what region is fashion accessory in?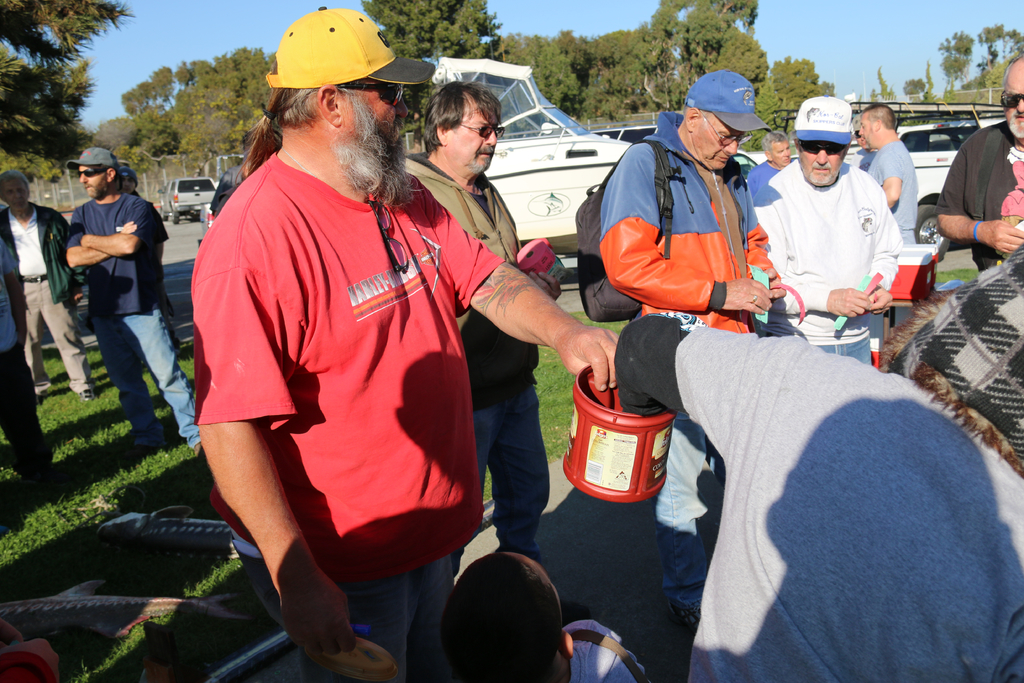
crop(969, 217, 984, 242).
